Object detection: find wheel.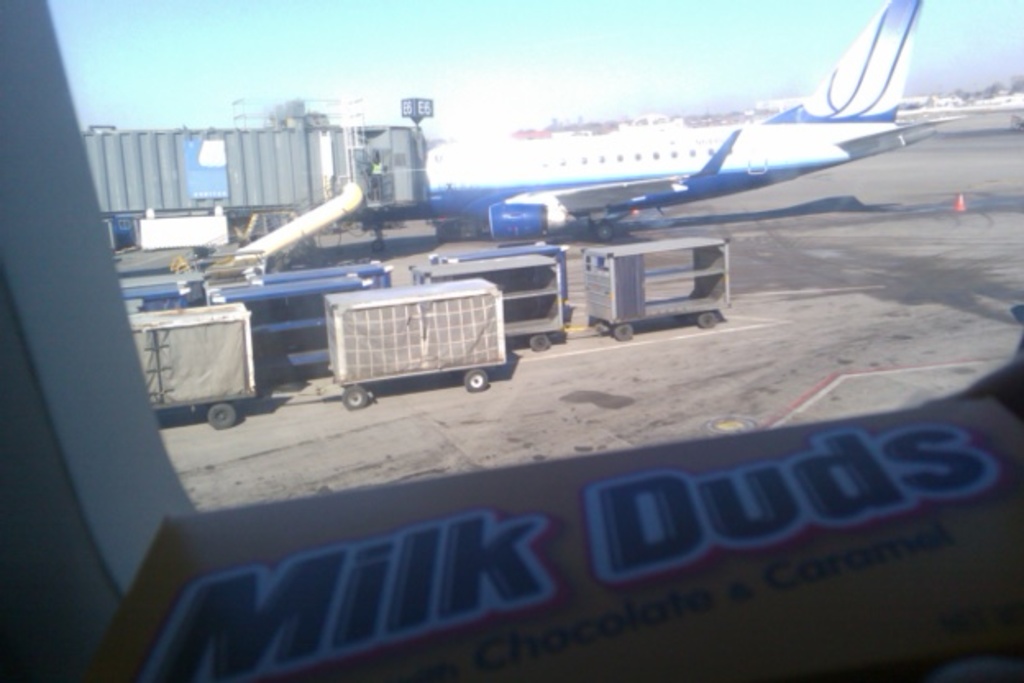
<bbox>597, 217, 617, 243</bbox>.
